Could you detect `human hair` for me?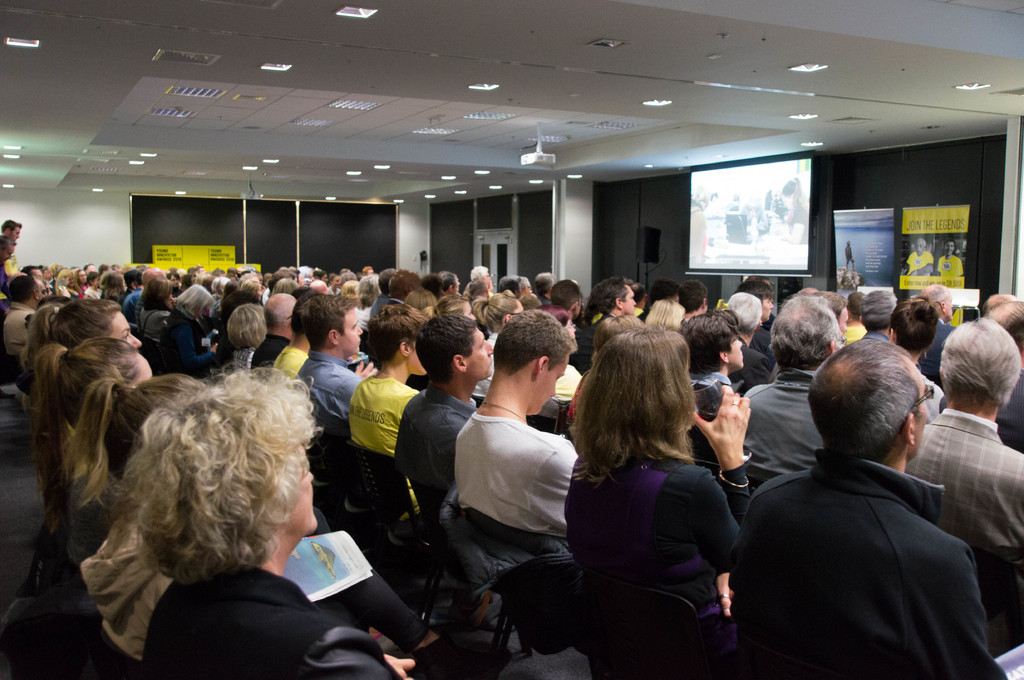
Detection result: [x1=681, y1=308, x2=744, y2=377].
